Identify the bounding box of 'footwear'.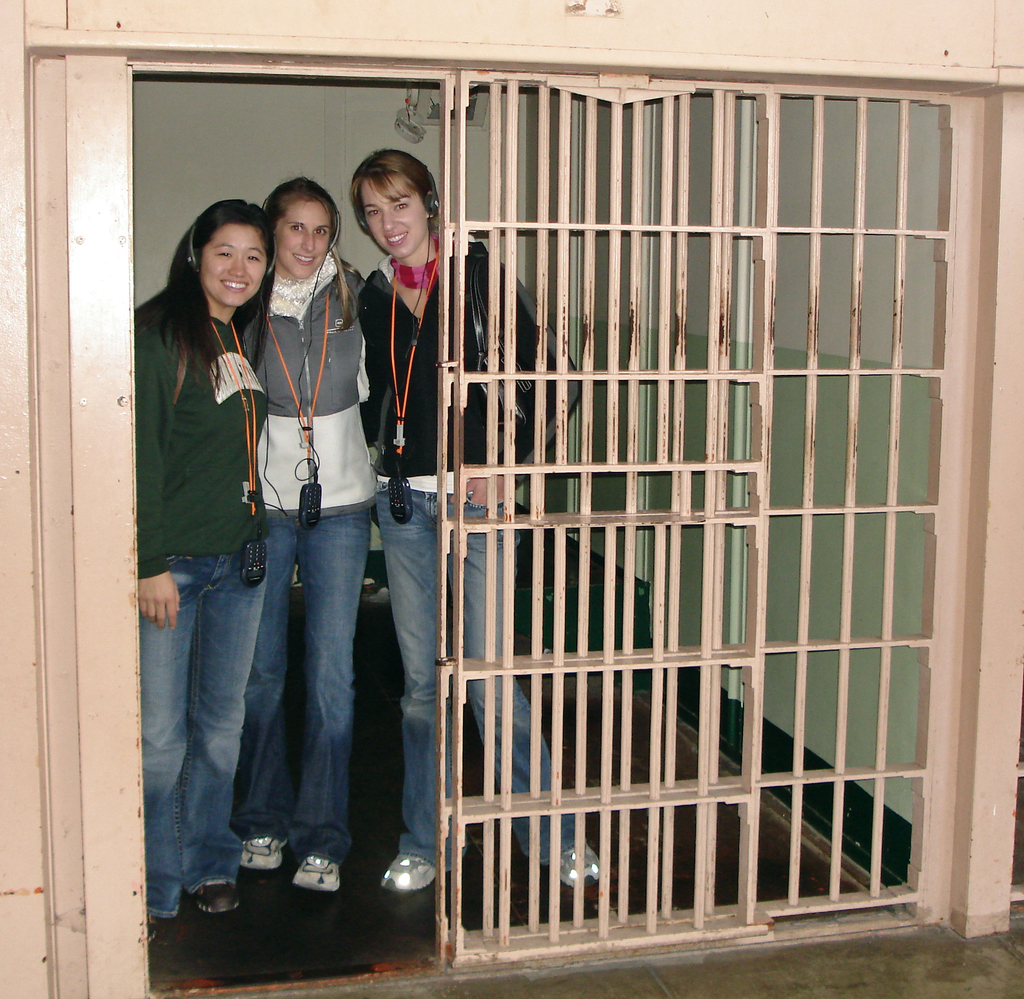
[189, 878, 240, 919].
